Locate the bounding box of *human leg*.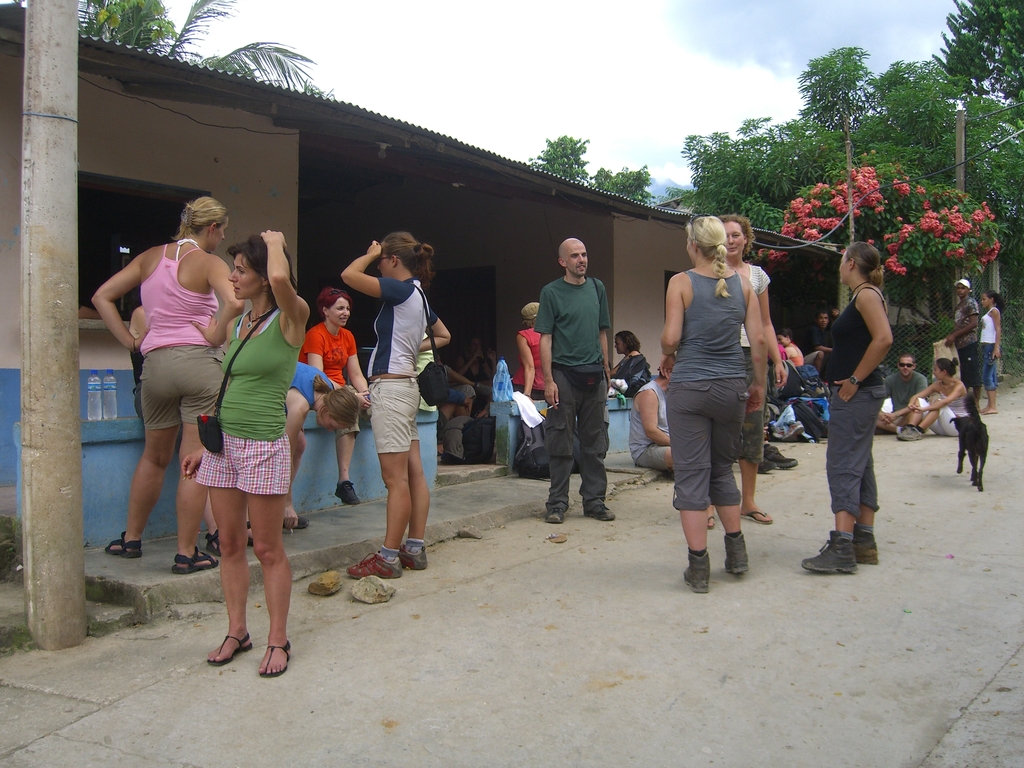
Bounding box: <box>104,351,183,564</box>.
